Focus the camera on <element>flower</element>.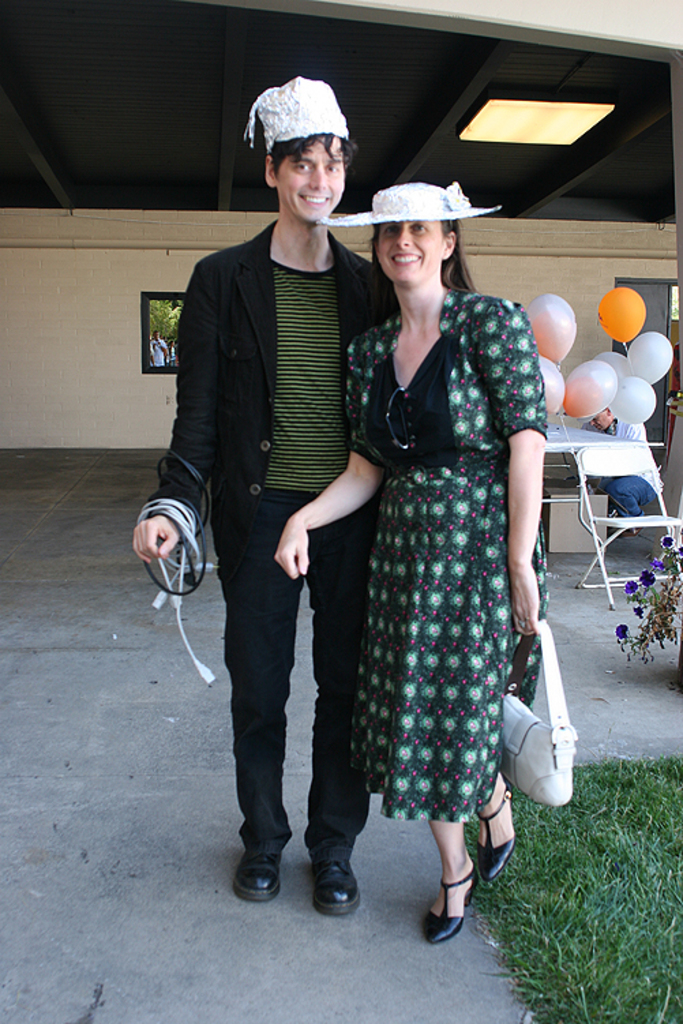
Focus region: 608/623/631/638.
